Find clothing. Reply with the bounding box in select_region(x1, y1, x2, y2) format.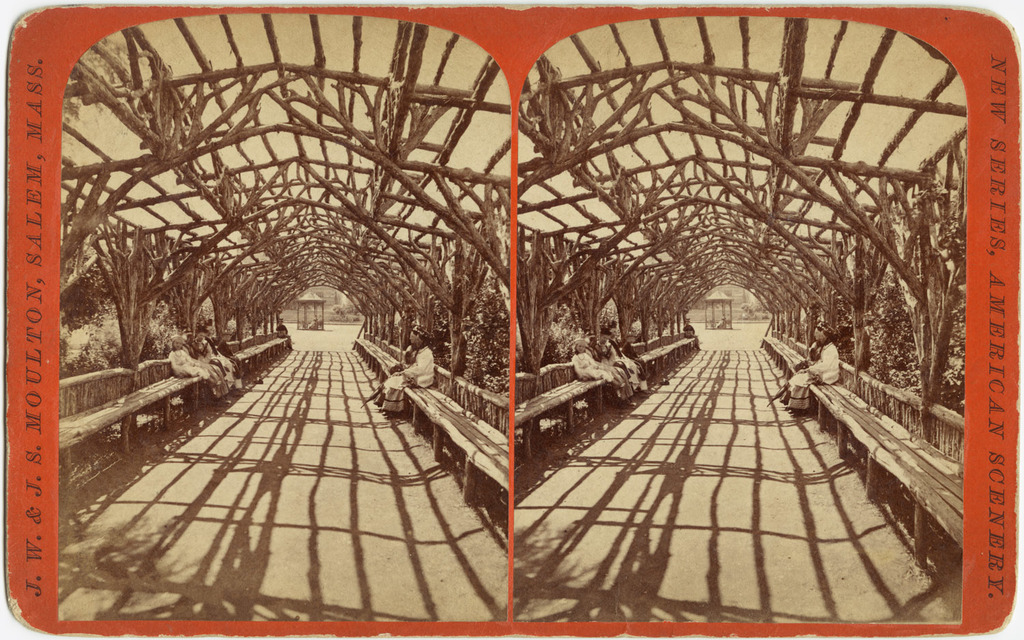
select_region(573, 350, 610, 380).
